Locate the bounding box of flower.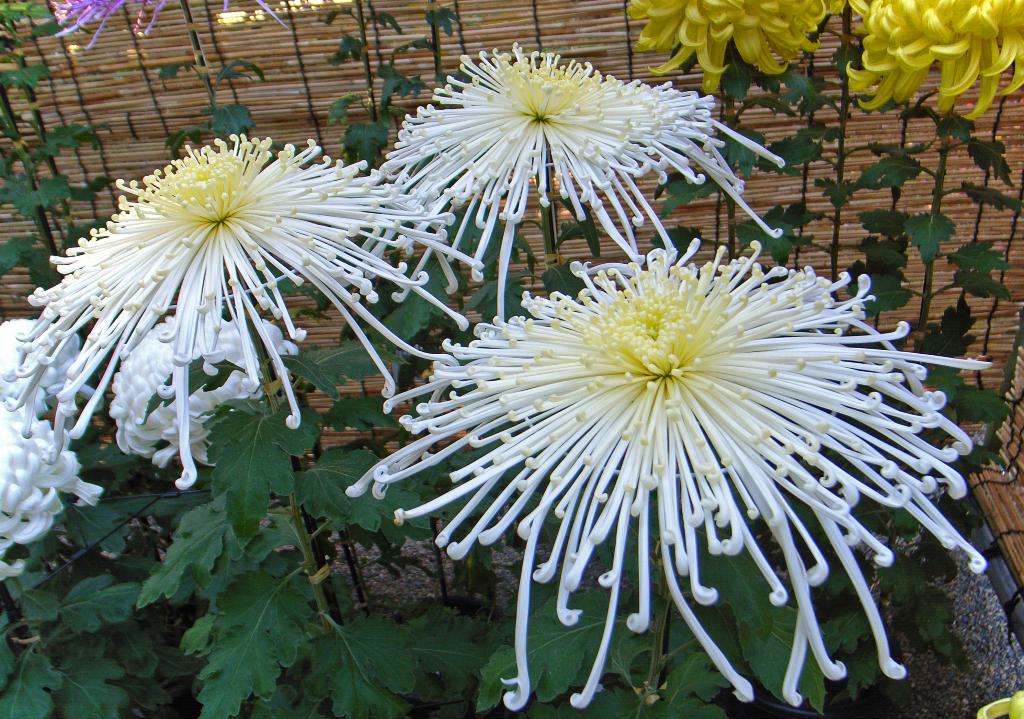
Bounding box: x1=624, y1=0, x2=821, y2=89.
